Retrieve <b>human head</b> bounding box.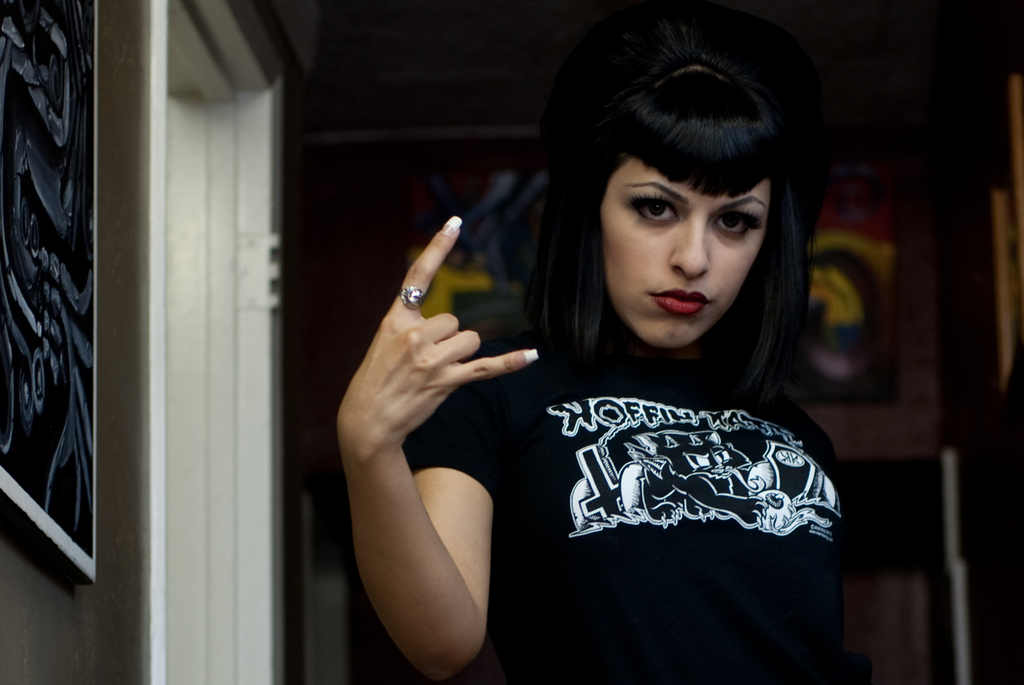
Bounding box: box(554, 21, 807, 355).
